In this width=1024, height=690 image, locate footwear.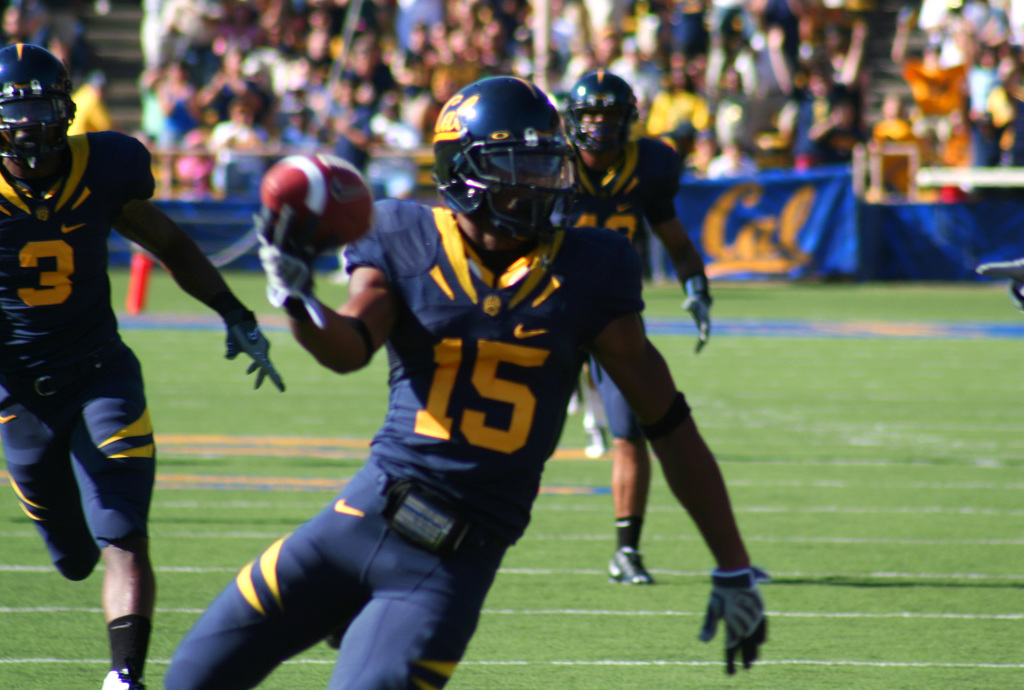
Bounding box: (x1=614, y1=549, x2=655, y2=590).
